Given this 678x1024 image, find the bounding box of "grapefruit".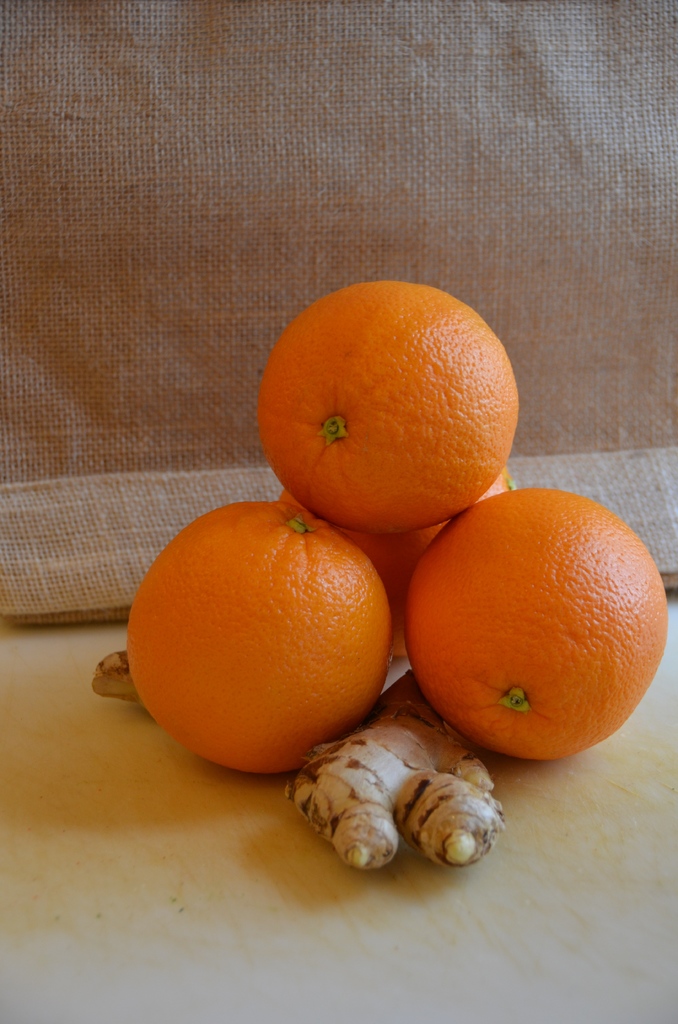
278/482/510/666.
